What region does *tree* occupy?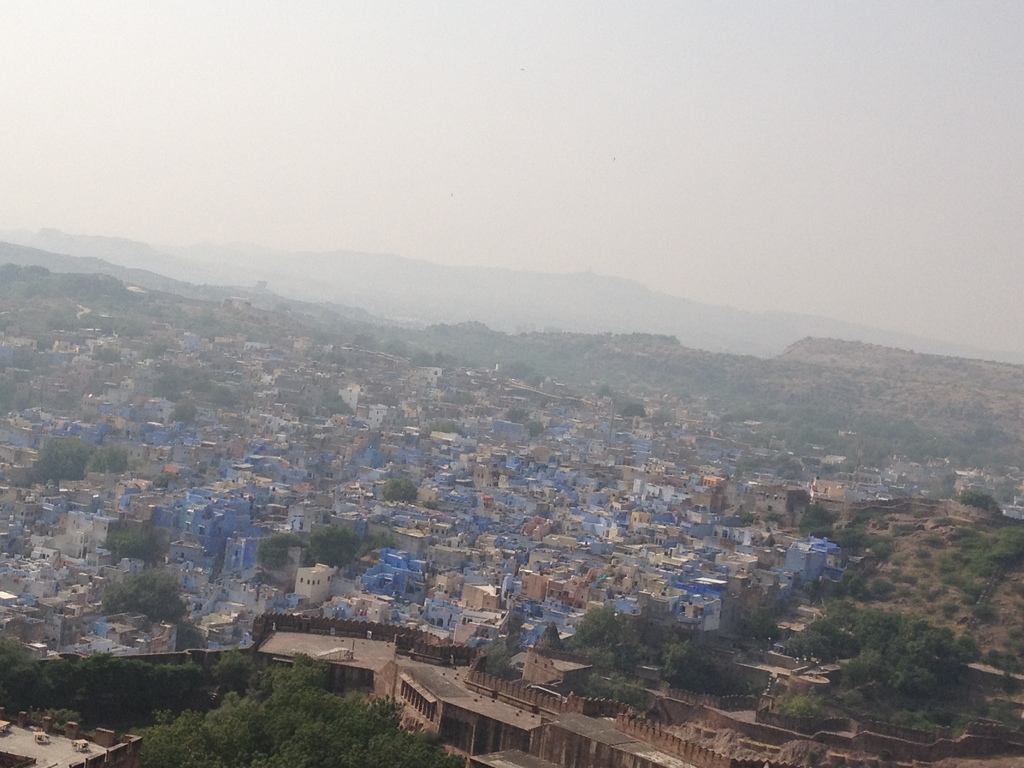
detection(564, 609, 687, 683).
